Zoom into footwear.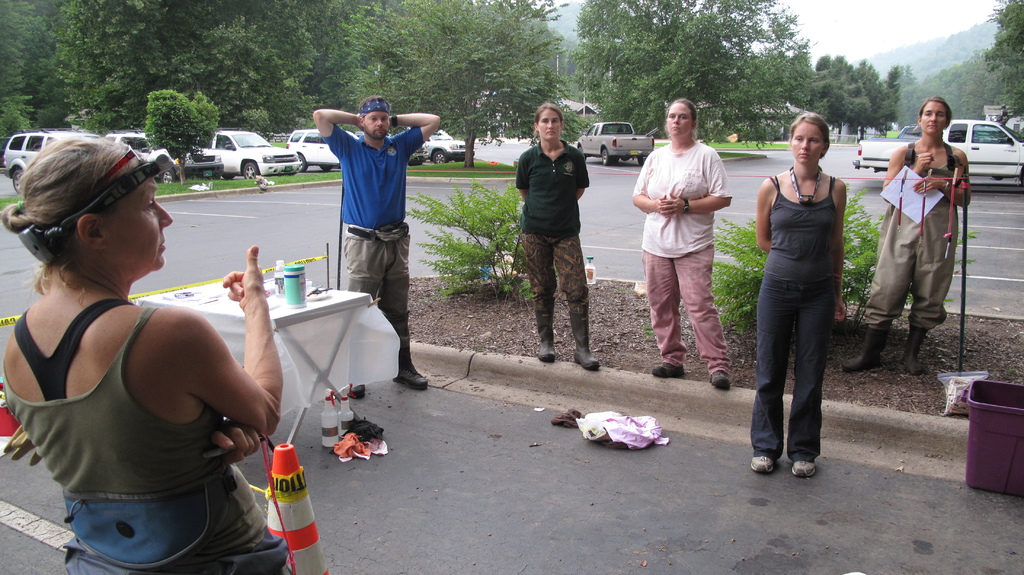
Zoom target: 749, 455, 772, 472.
